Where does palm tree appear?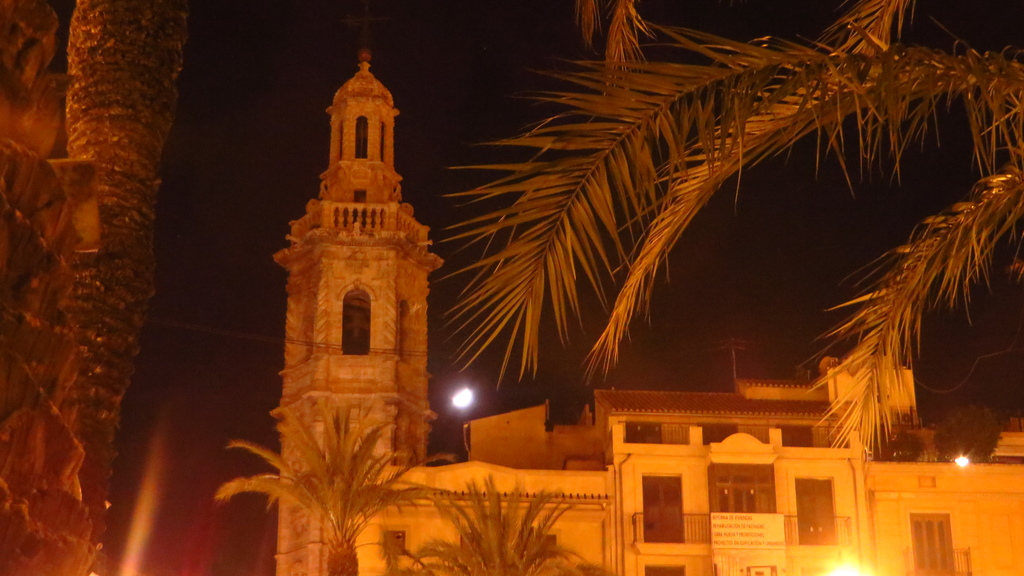
Appears at bbox=(0, 0, 189, 575).
